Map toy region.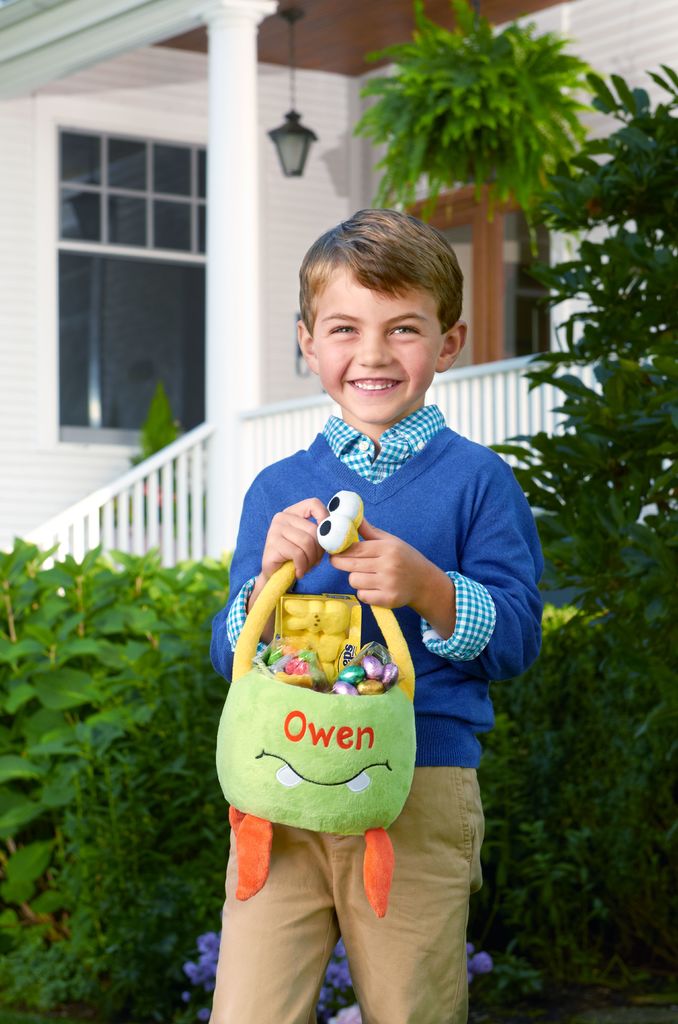
Mapped to locate(211, 484, 465, 940).
